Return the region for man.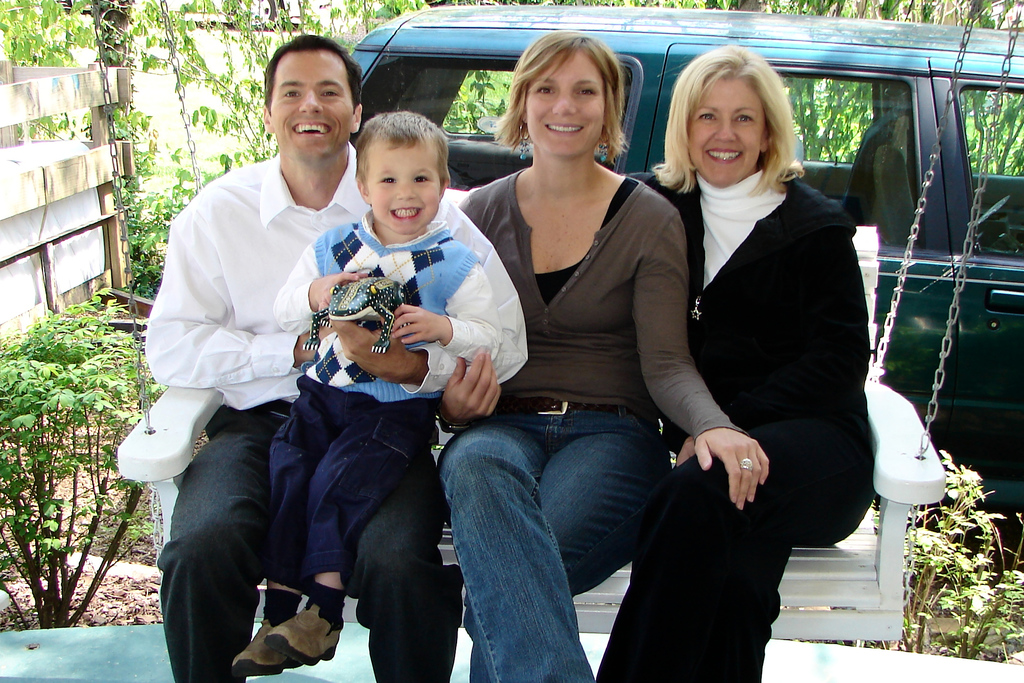
bbox(173, 67, 516, 671).
